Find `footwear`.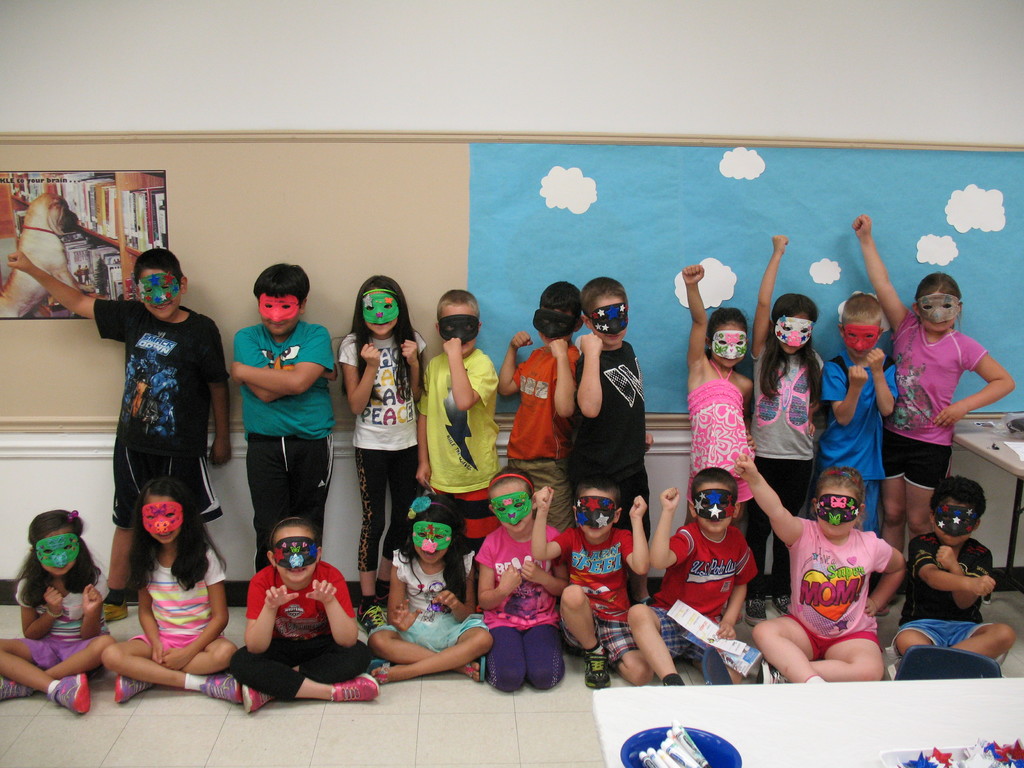
region(111, 667, 161, 700).
